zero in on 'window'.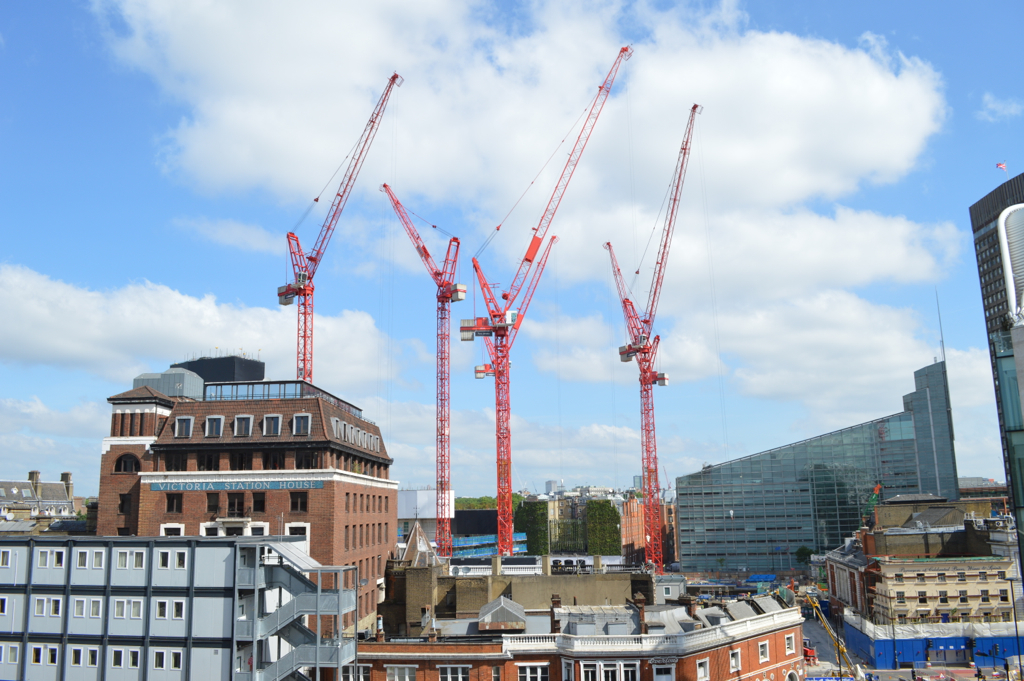
Zeroed in: box=[175, 550, 187, 568].
